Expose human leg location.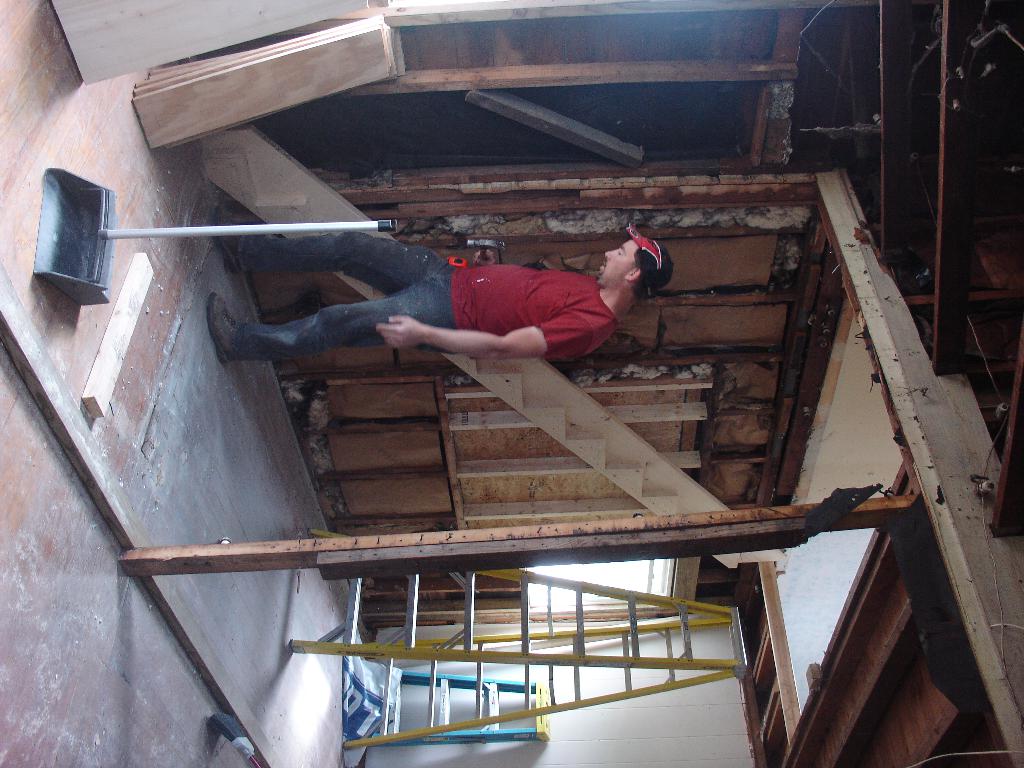
Exposed at 211:296:449:362.
